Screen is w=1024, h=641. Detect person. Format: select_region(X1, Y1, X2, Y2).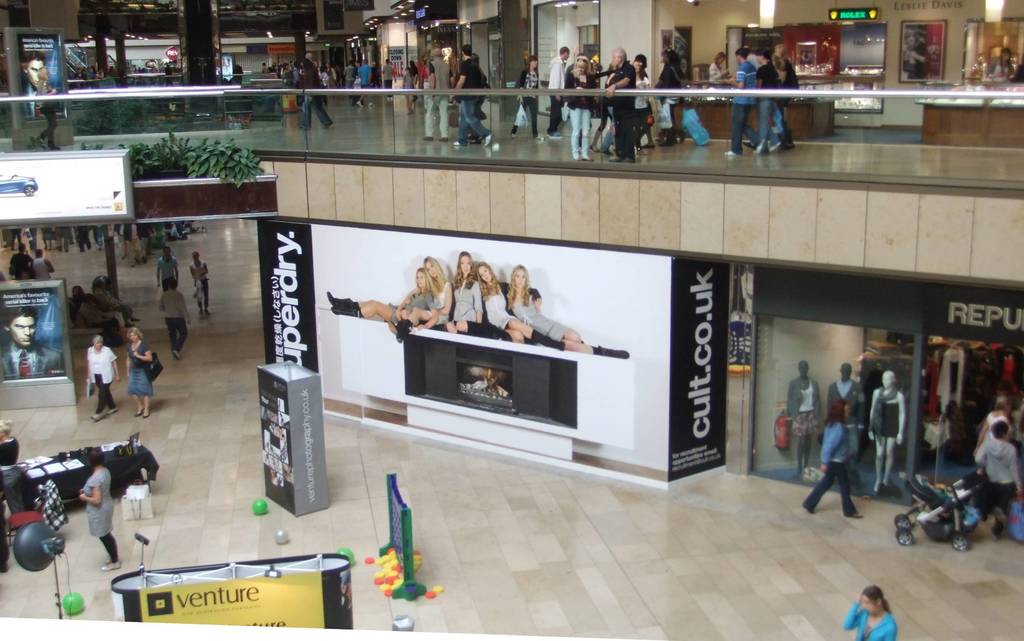
select_region(841, 579, 900, 640).
